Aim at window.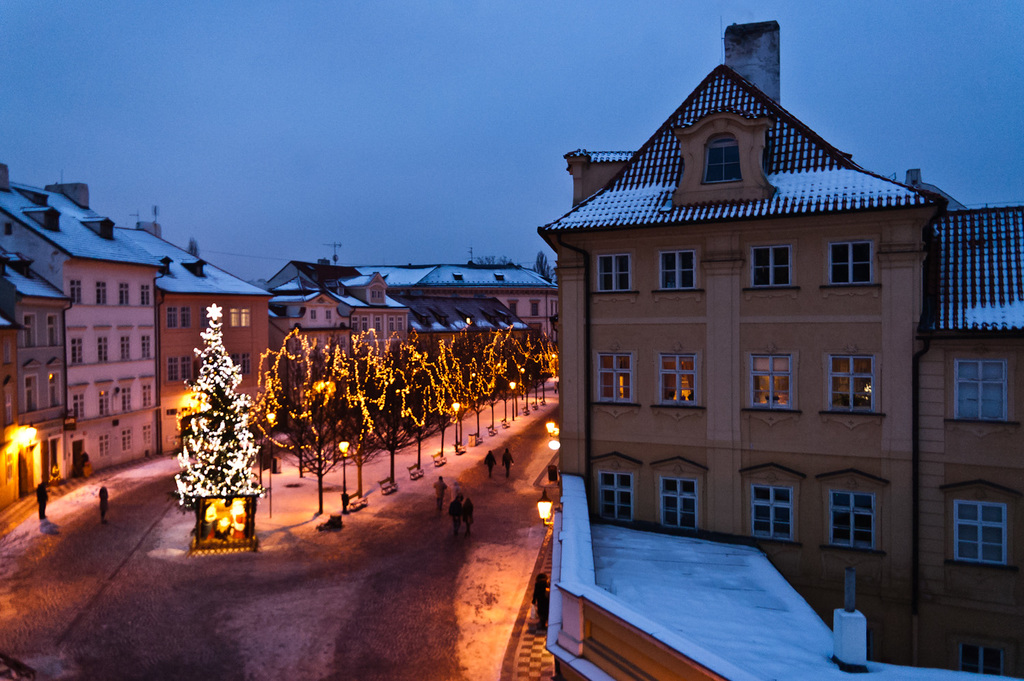
Aimed at l=597, t=353, r=635, b=403.
